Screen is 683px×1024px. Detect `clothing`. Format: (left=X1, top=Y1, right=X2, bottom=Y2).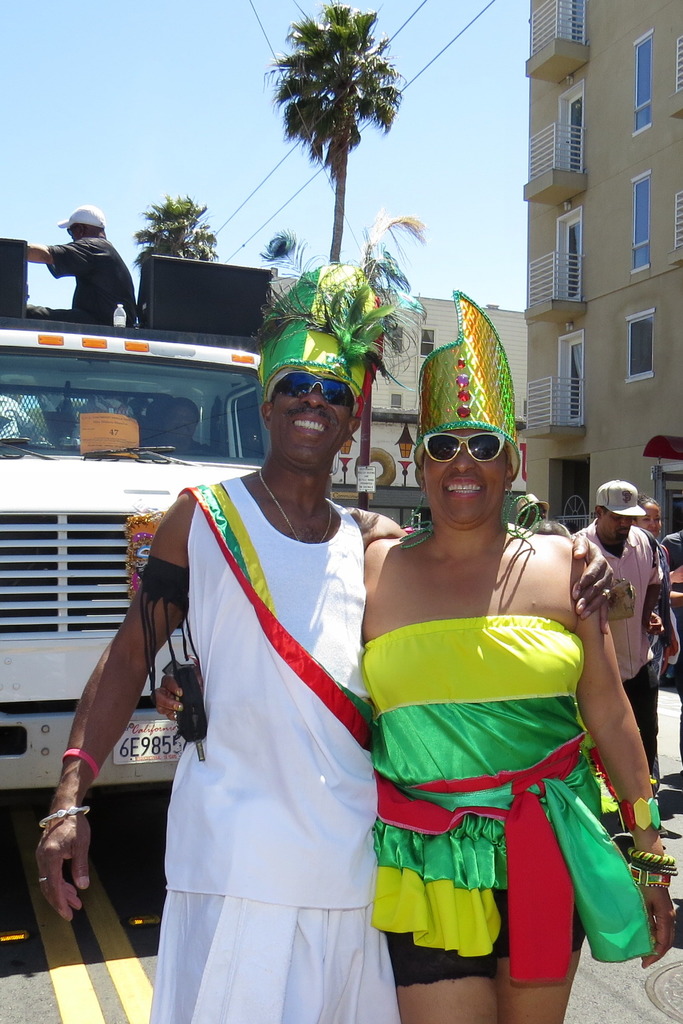
(left=154, top=472, right=389, bottom=1023).
